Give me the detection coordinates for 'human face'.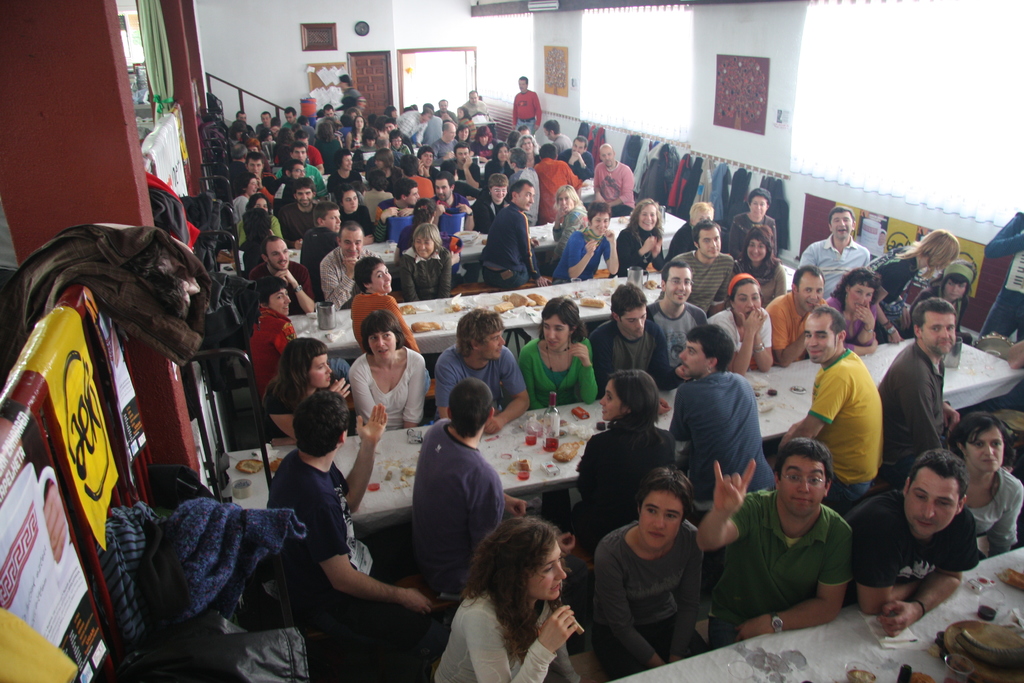
{"left": 465, "top": 89, "right": 479, "bottom": 104}.
